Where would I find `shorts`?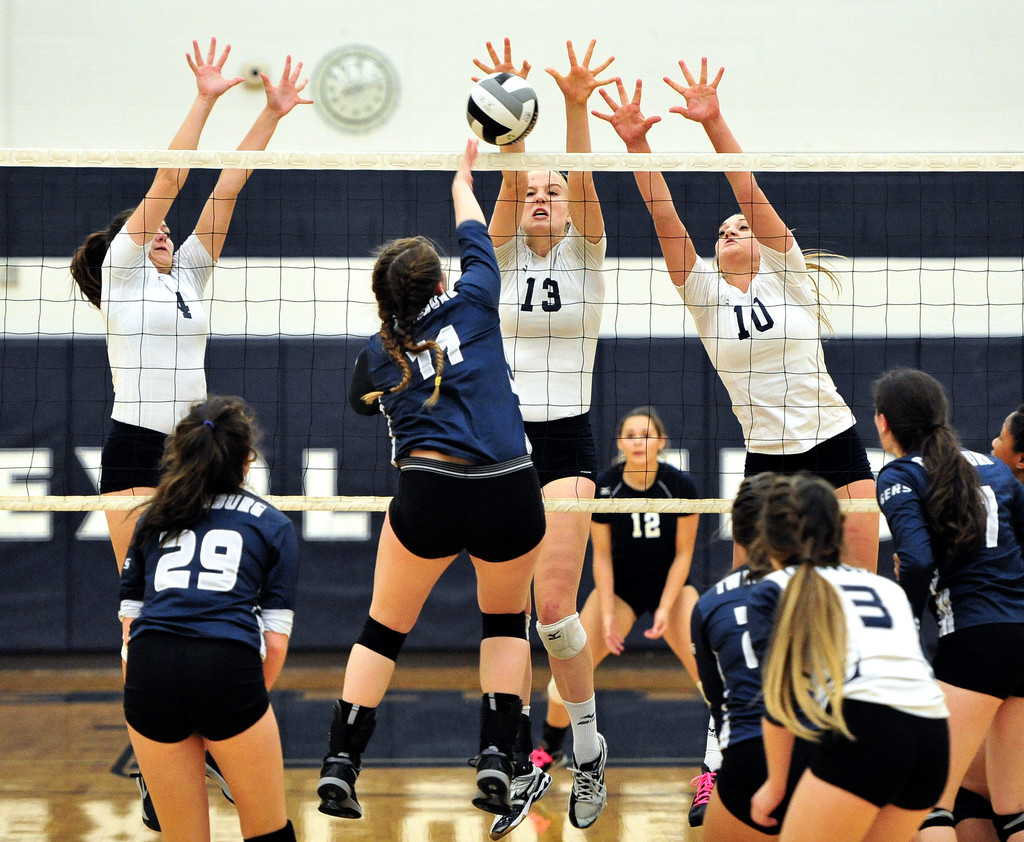
At box=[98, 421, 173, 493].
